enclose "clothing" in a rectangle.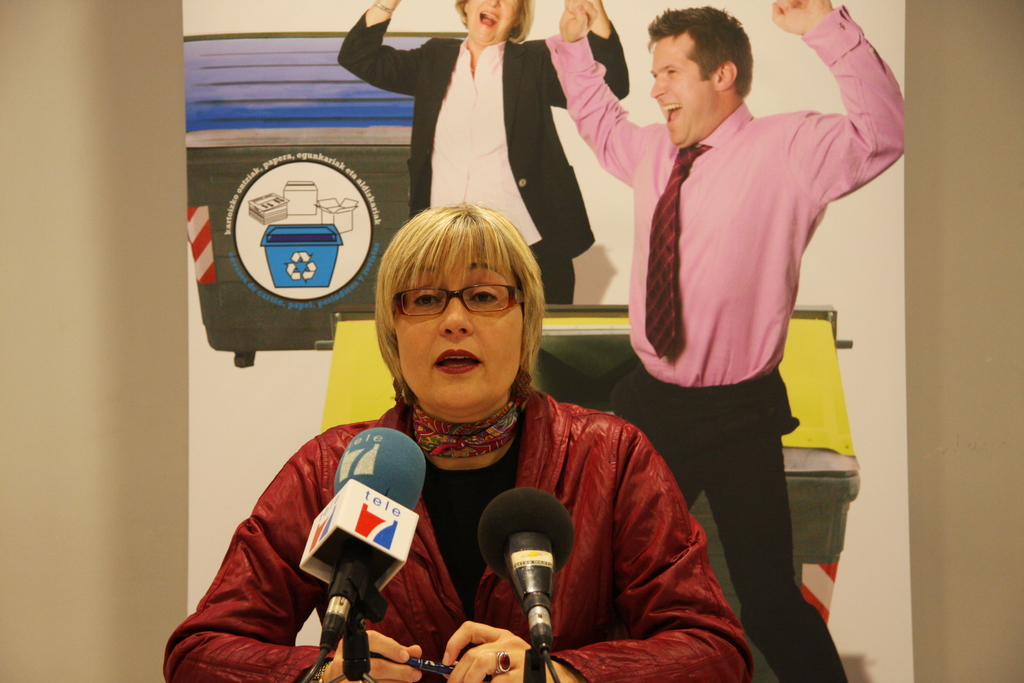
x1=195 y1=354 x2=703 y2=670.
